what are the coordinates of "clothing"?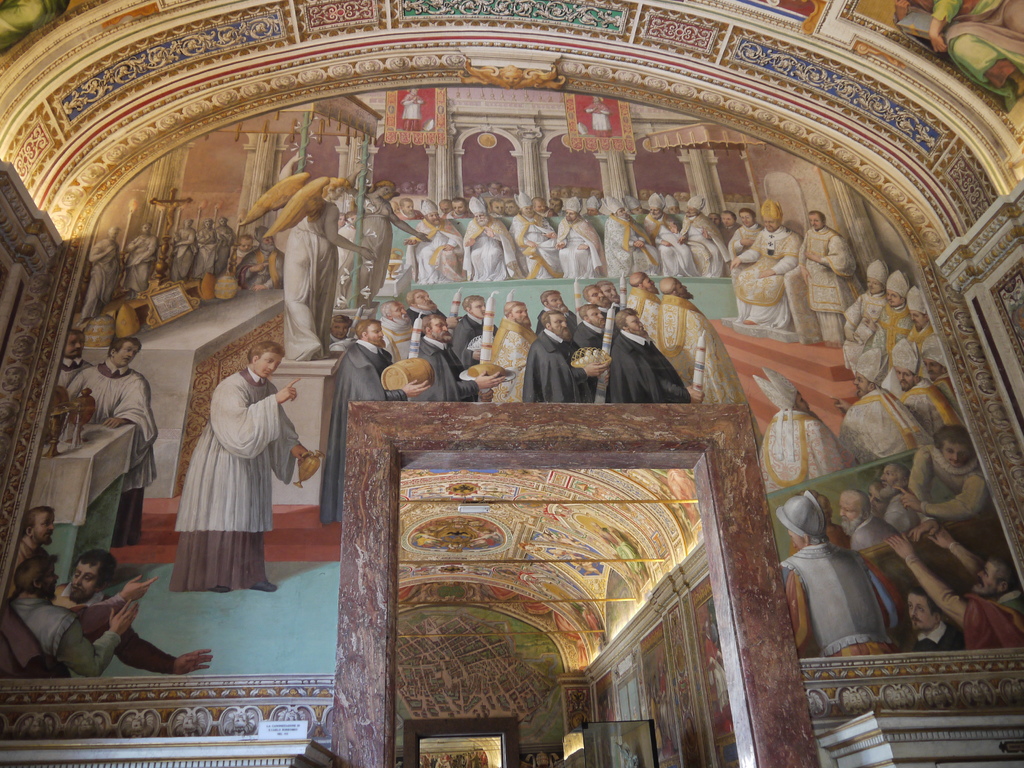
bbox=[789, 493, 890, 659].
